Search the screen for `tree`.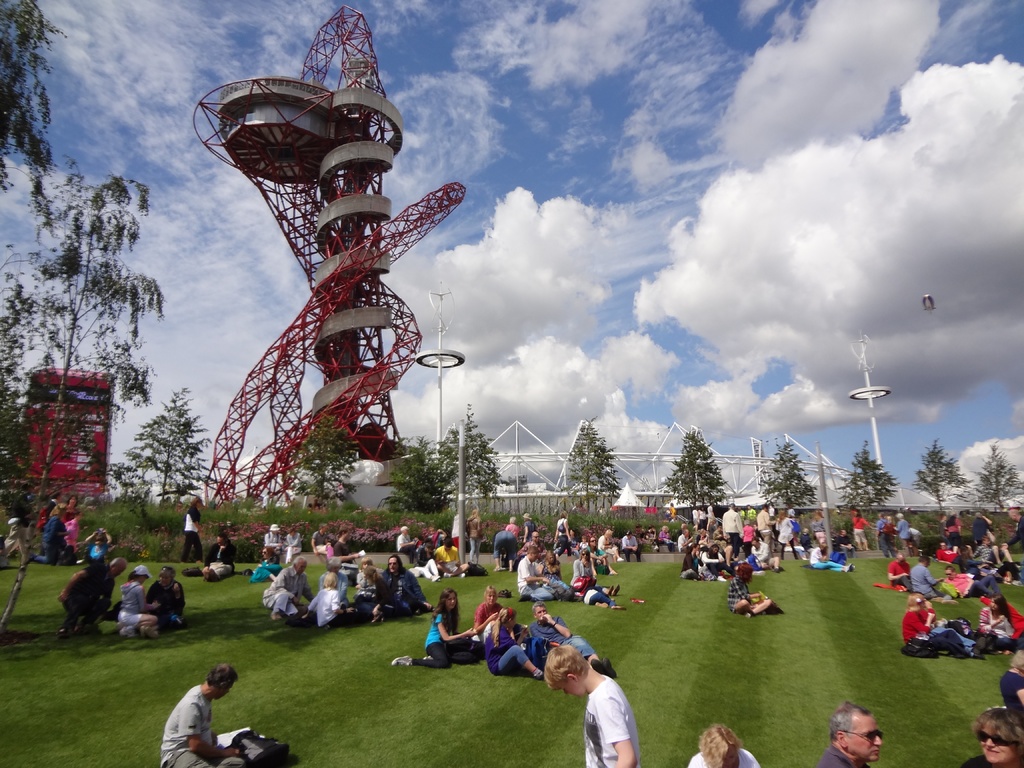
Found at (left=760, top=447, right=836, bottom=511).
